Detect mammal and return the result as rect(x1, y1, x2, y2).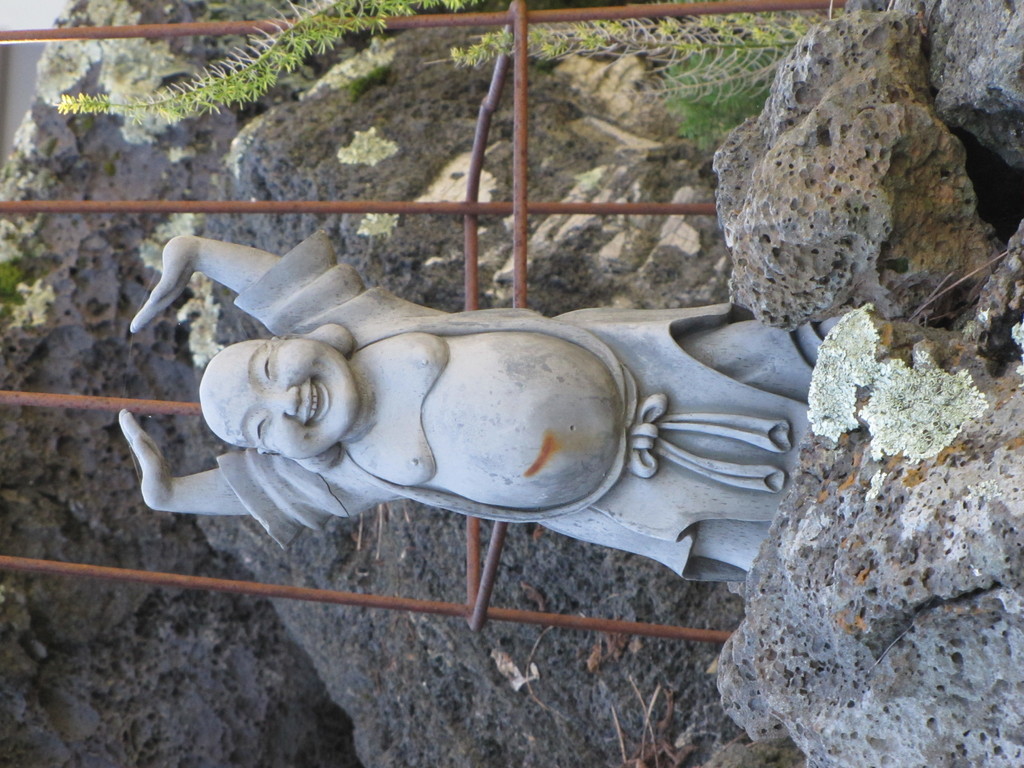
rect(164, 239, 778, 621).
